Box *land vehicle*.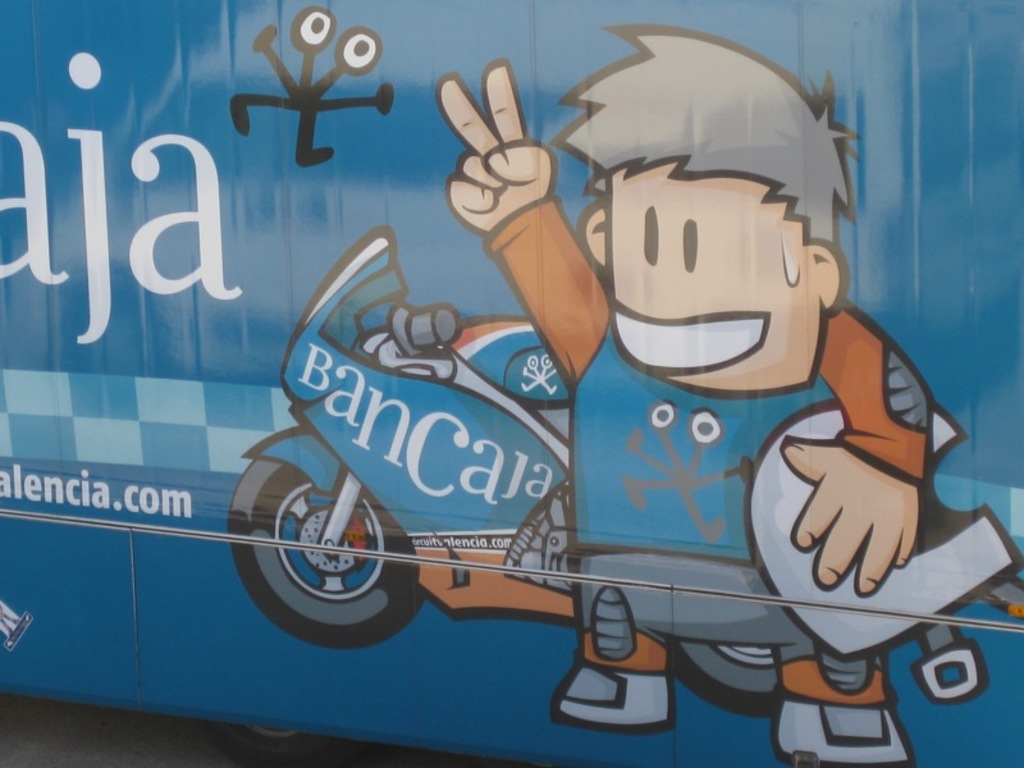
x1=0, y1=0, x2=1023, y2=767.
